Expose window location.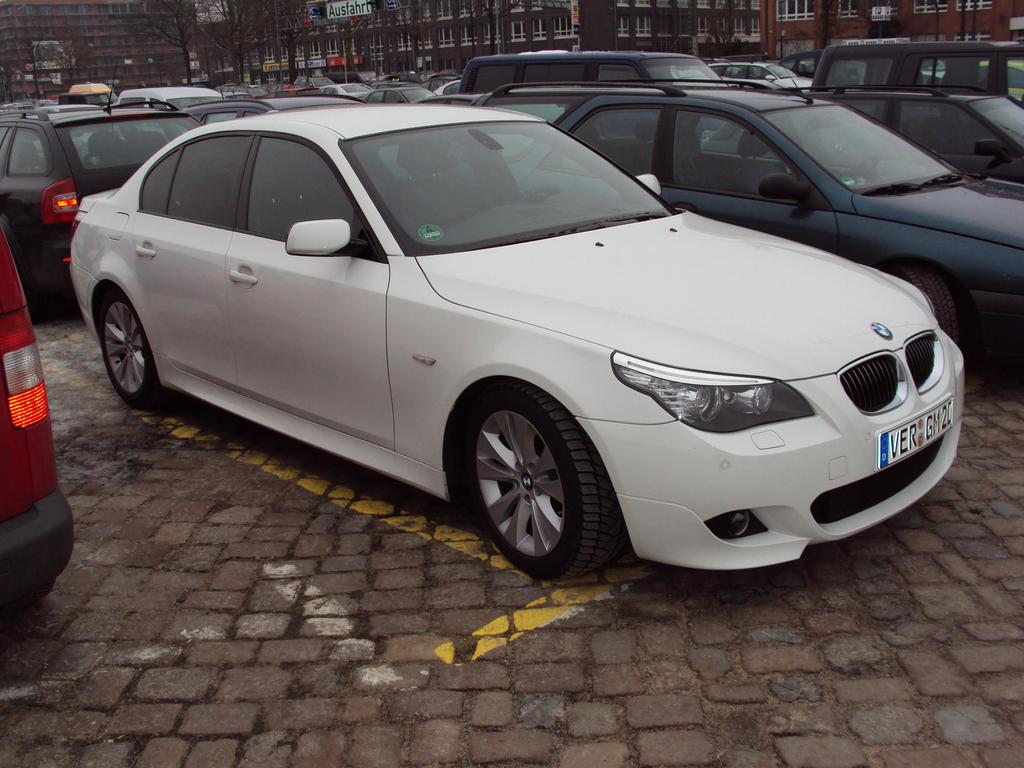
Exposed at x1=620 y1=12 x2=632 y2=35.
